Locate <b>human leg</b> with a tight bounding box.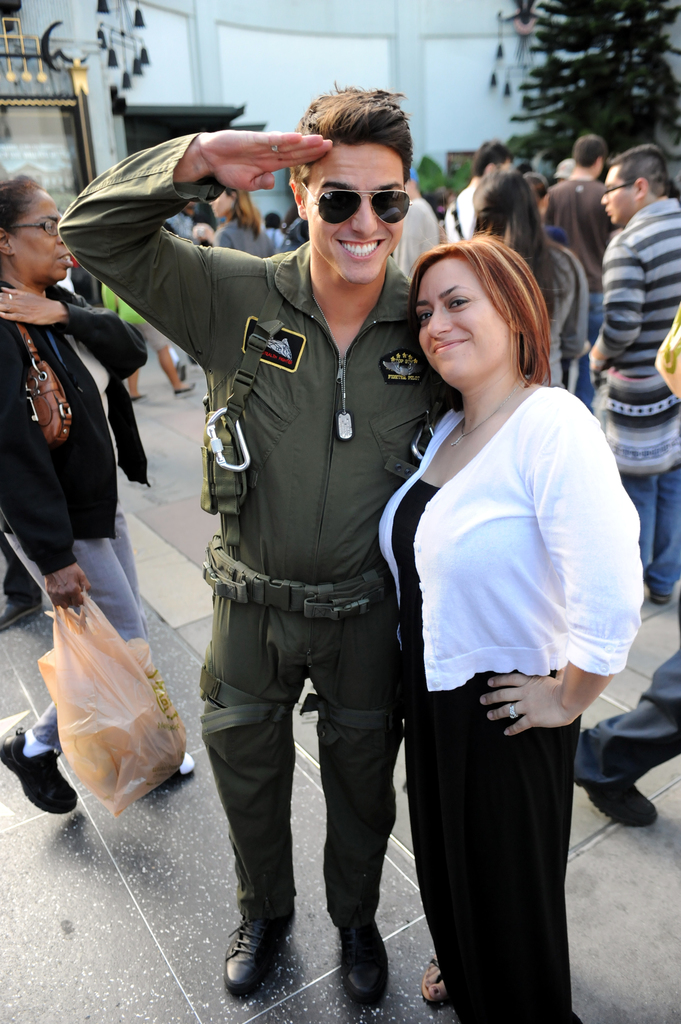
{"x1": 618, "y1": 464, "x2": 662, "y2": 574}.
